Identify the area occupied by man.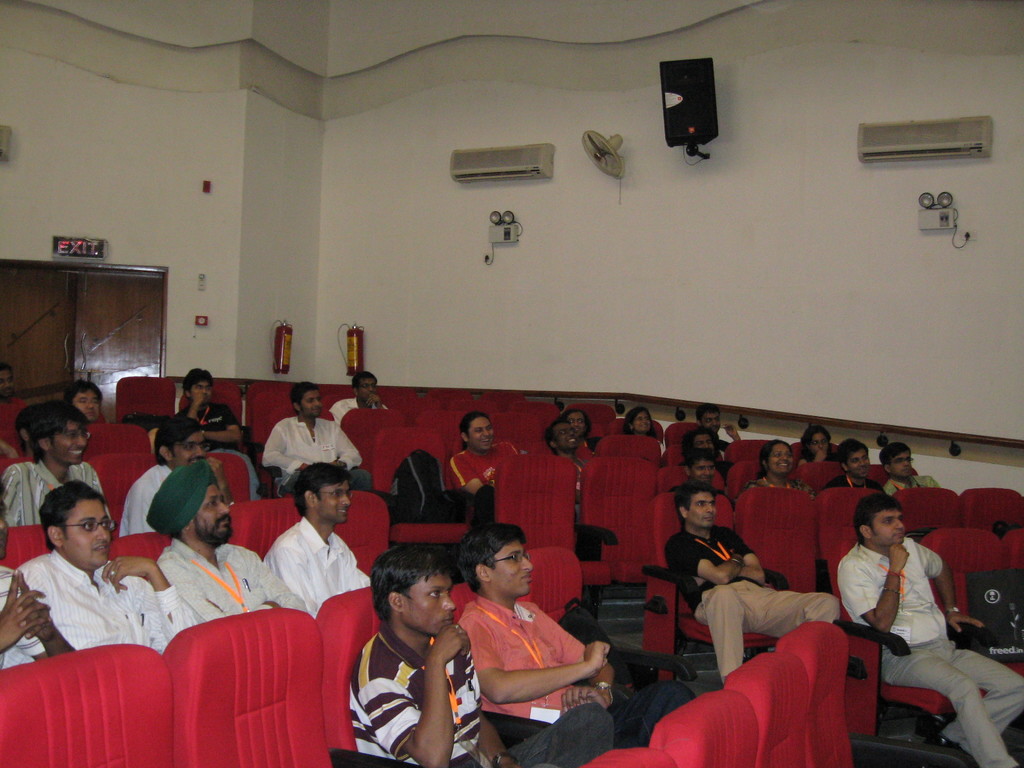
Area: l=446, t=412, r=525, b=495.
